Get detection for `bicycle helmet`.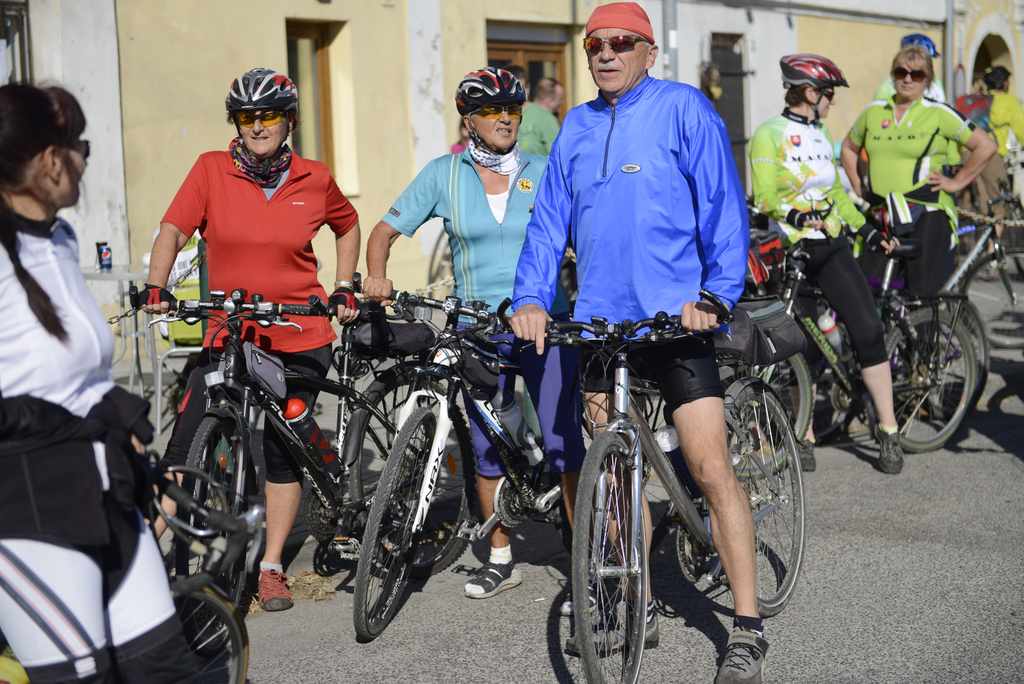
Detection: Rect(225, 68, 304, 116).
